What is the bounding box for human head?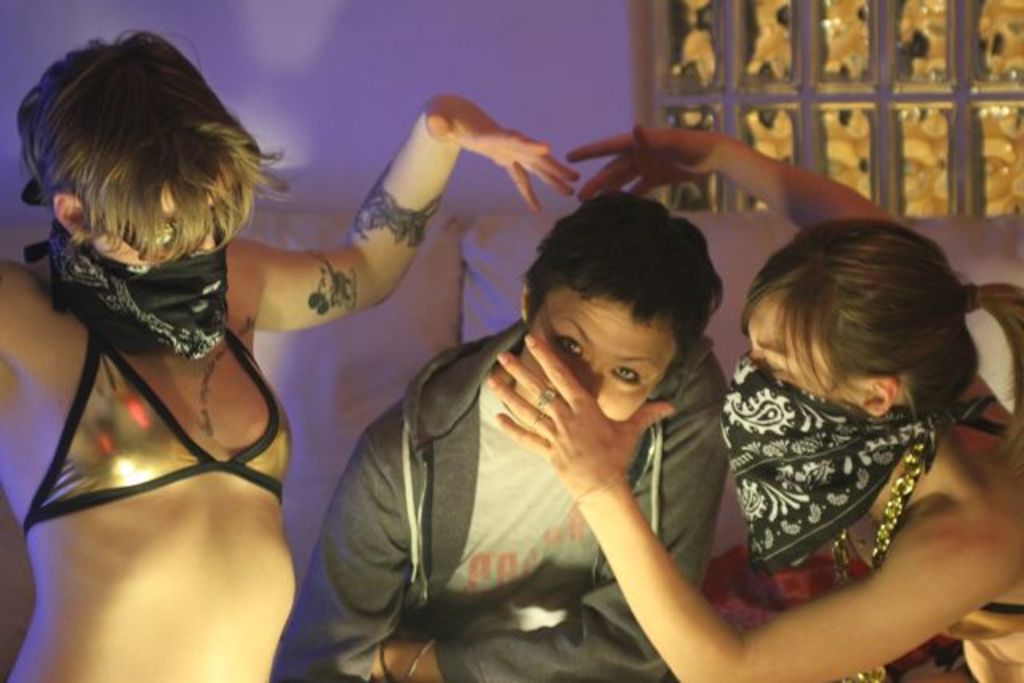
<box>19,26,299,358</box>.
